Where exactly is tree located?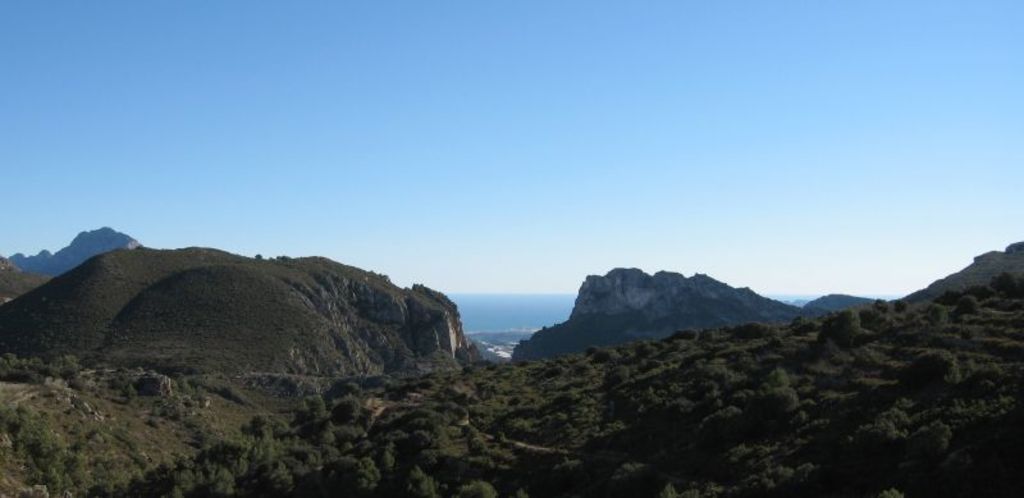
Its bounding box is [x1=56, y1=348, x2=77, y2=376].
